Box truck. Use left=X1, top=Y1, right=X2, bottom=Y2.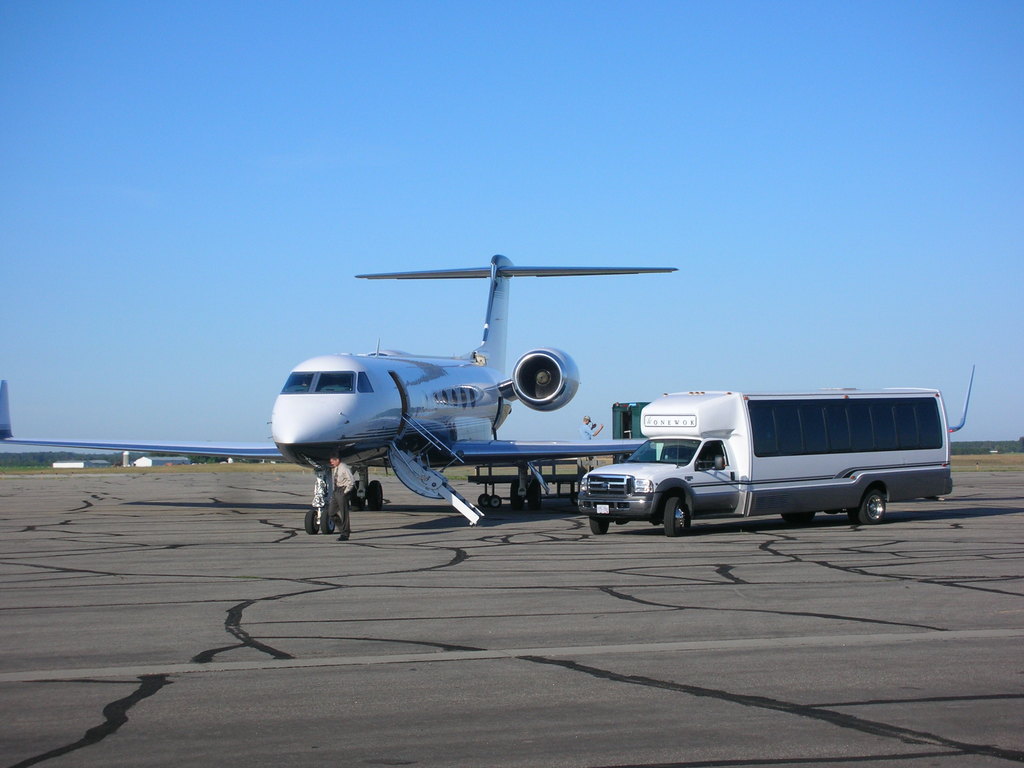
left=574, top=387, right=916, bottom=540.
